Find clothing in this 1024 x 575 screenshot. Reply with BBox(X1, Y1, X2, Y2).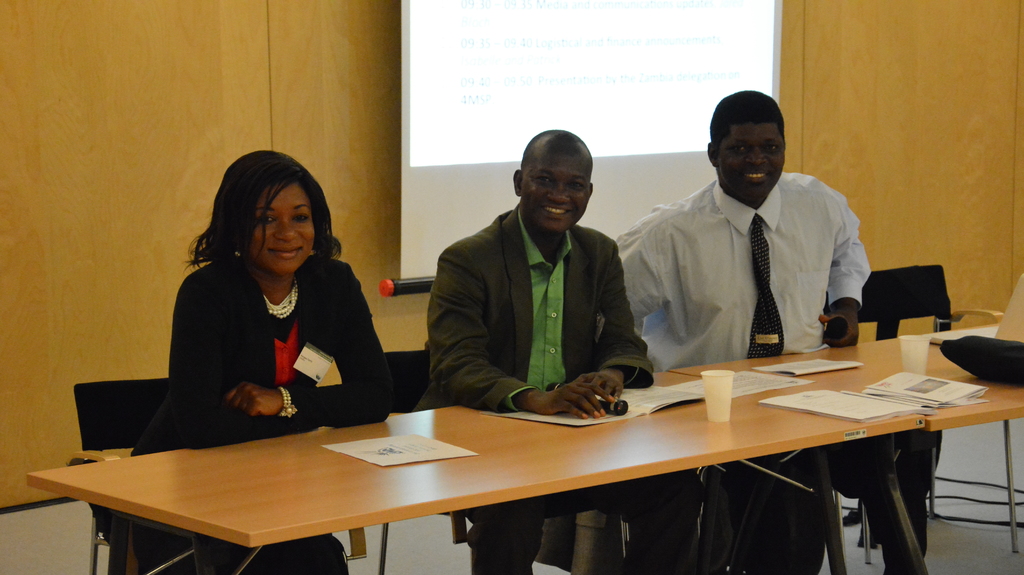
BBox(426, 200, 715, 574).
